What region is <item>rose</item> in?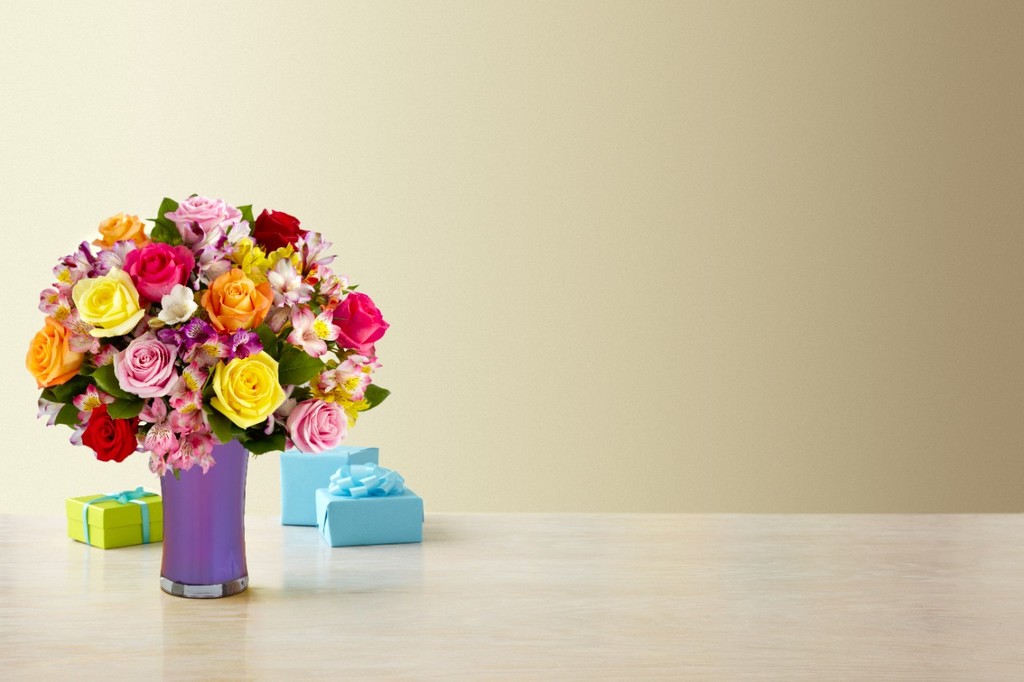
<bbox>200, 265, 277, 337</bbox>.
